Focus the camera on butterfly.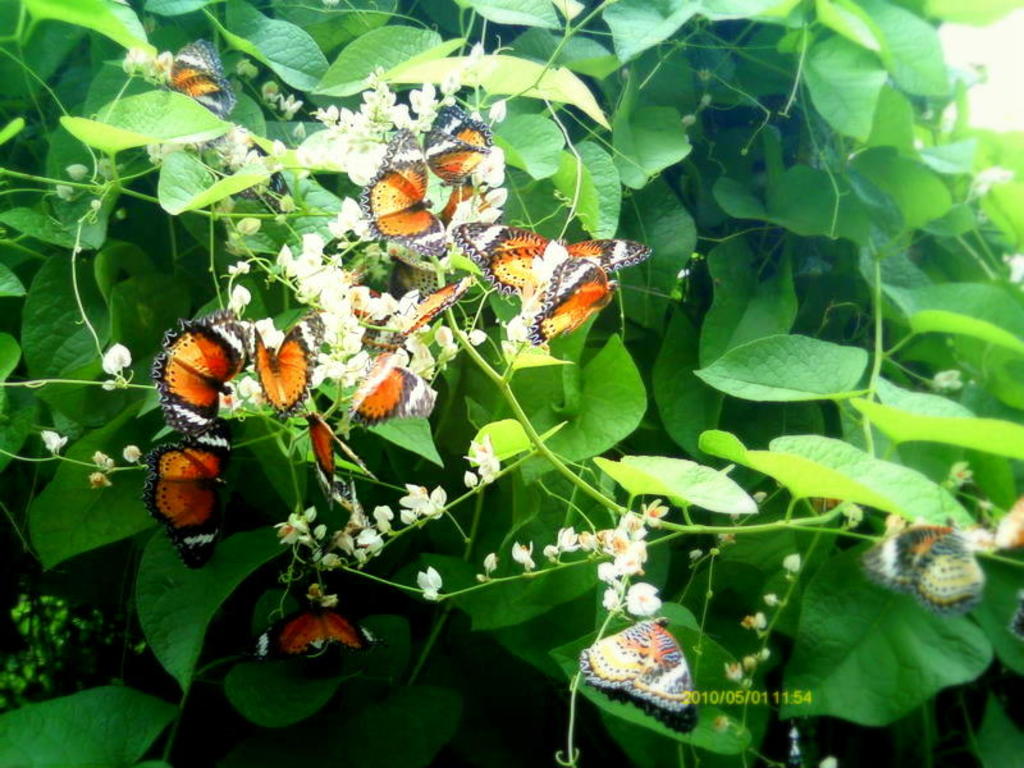
Focus region: 453, 220, 639, 303.
